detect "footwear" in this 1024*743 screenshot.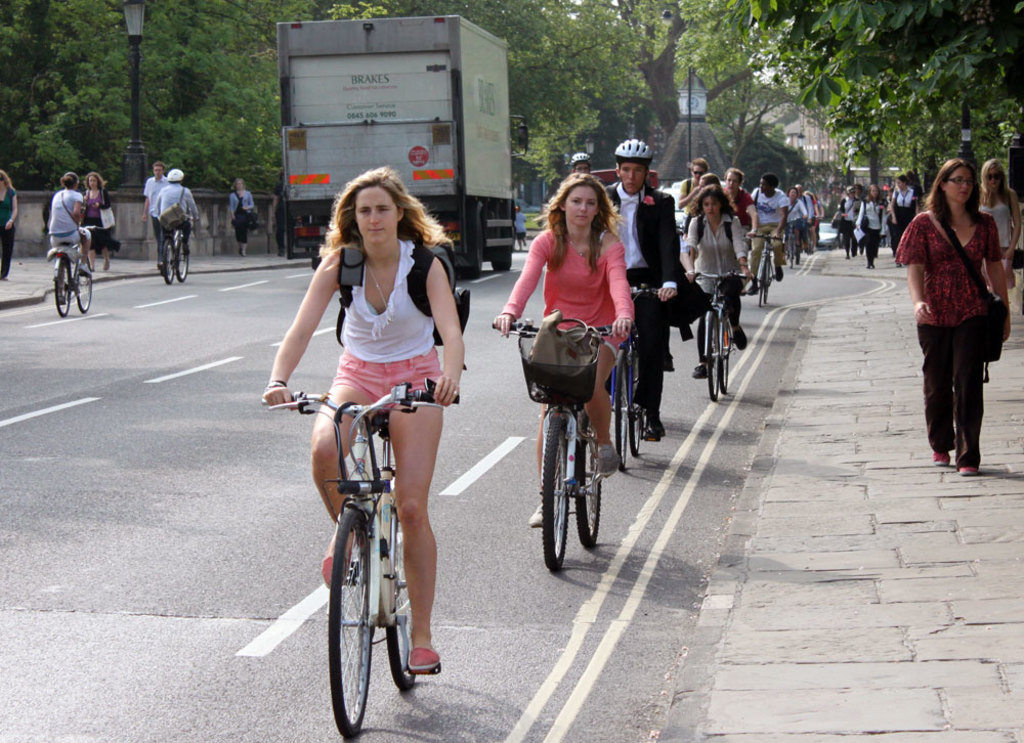
Detection: detection(595, 448, 620, 477).
